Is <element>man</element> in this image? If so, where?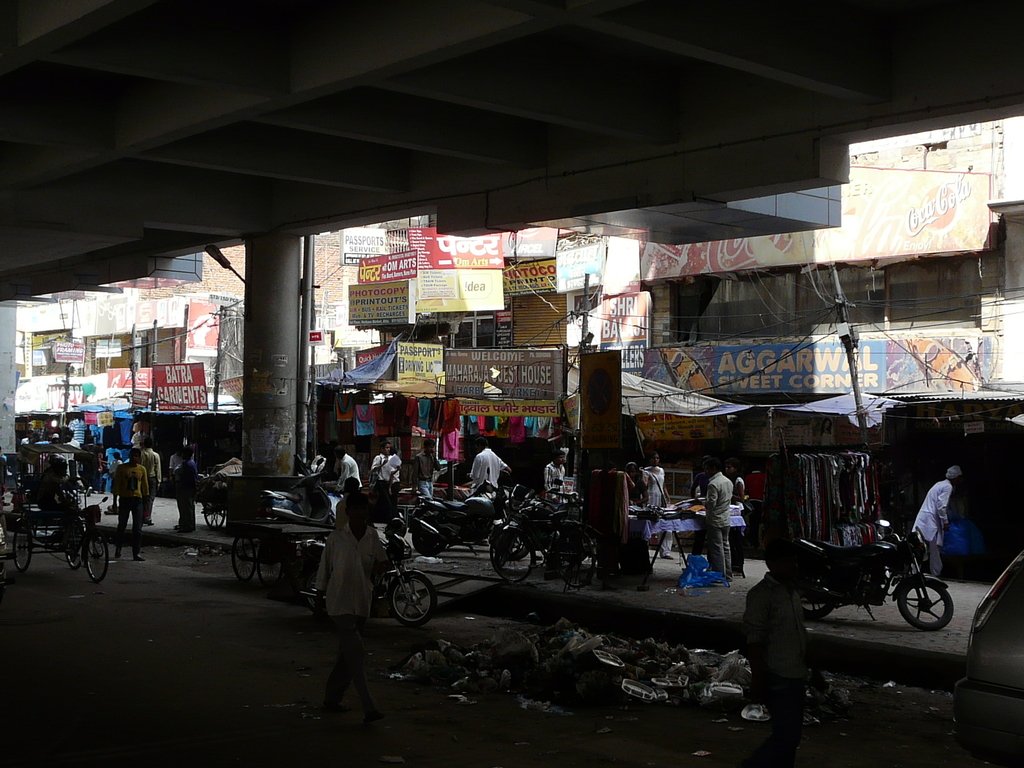
Yes, at (x1=469, y1=438, x2=513, y2=498).
